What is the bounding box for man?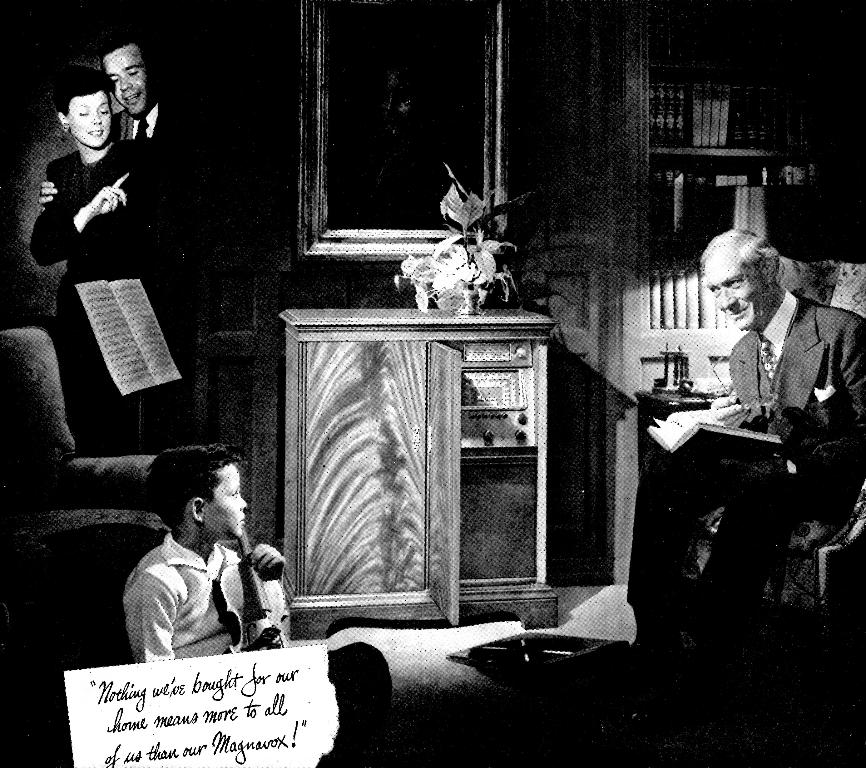
BBox(111, 454, 301, 682).
